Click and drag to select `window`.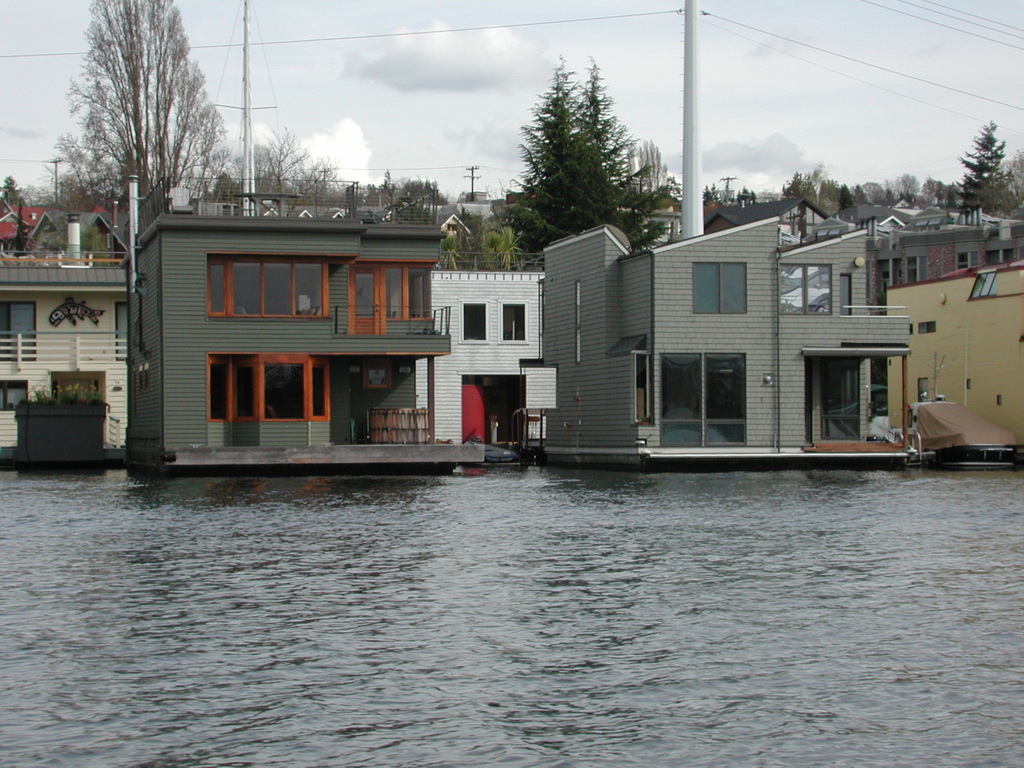
Selection: [207,262,330,314].
